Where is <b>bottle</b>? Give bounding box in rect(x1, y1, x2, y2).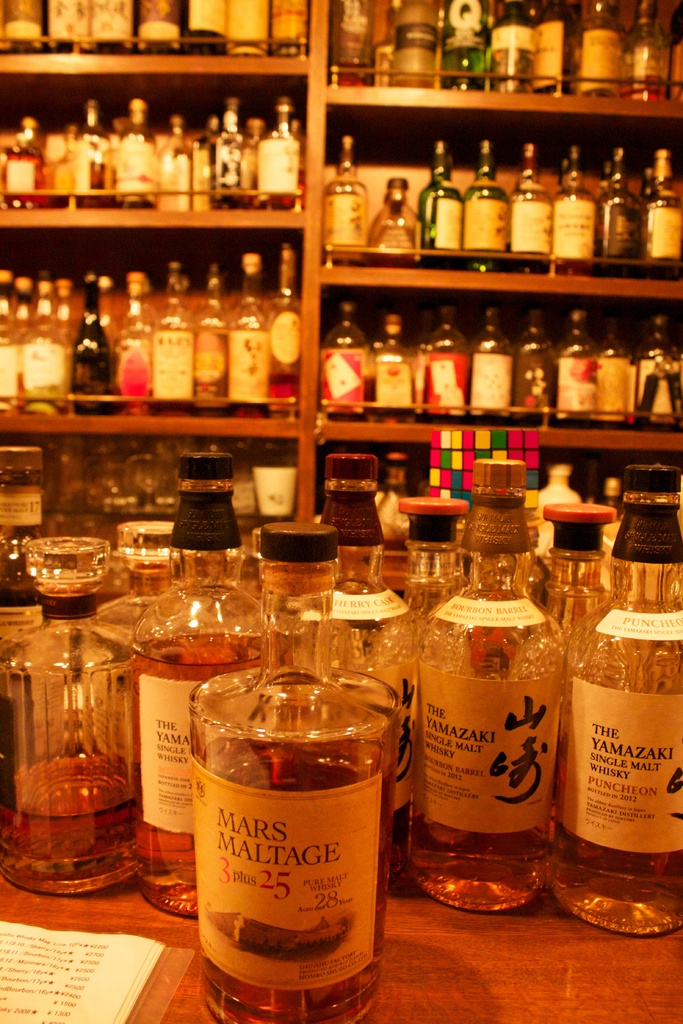
rect(621, 0, 666, 104).
